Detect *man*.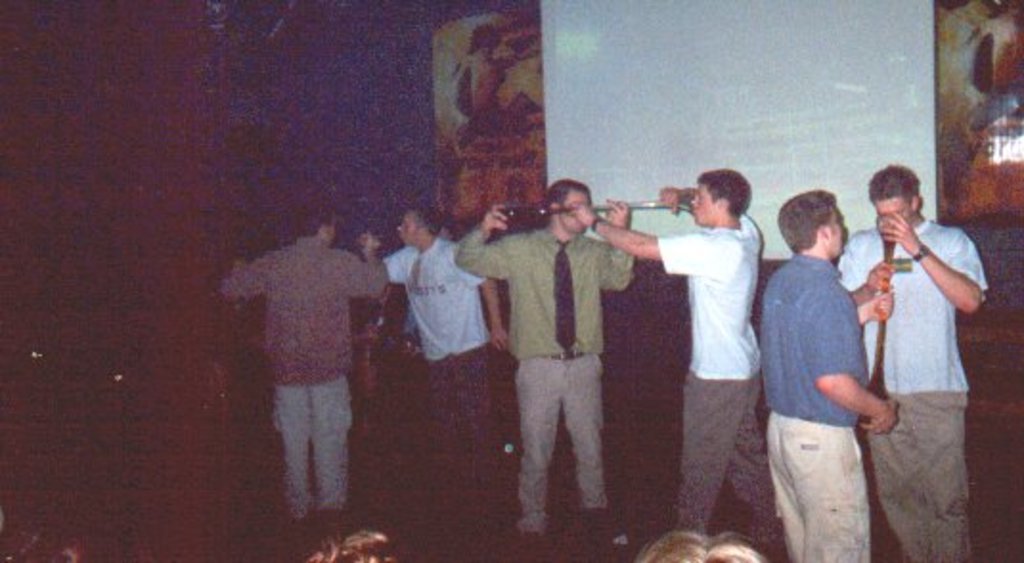
Detected at BBox(461, 157, 637, 552).
